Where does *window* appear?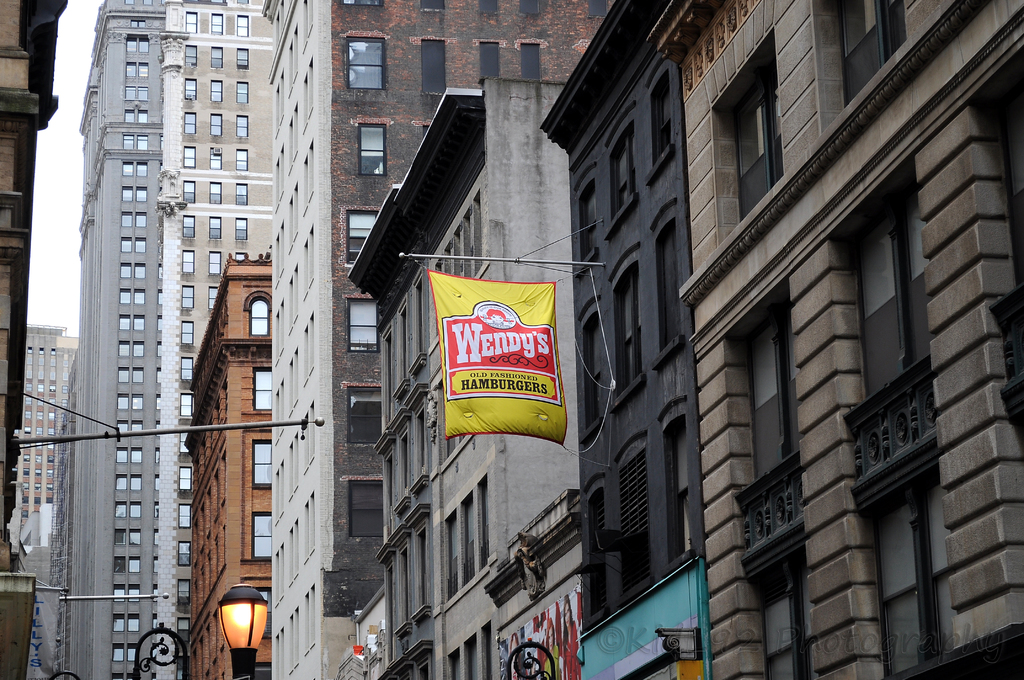
Appears at [left=118, top=314, right=144, bottom=330].
